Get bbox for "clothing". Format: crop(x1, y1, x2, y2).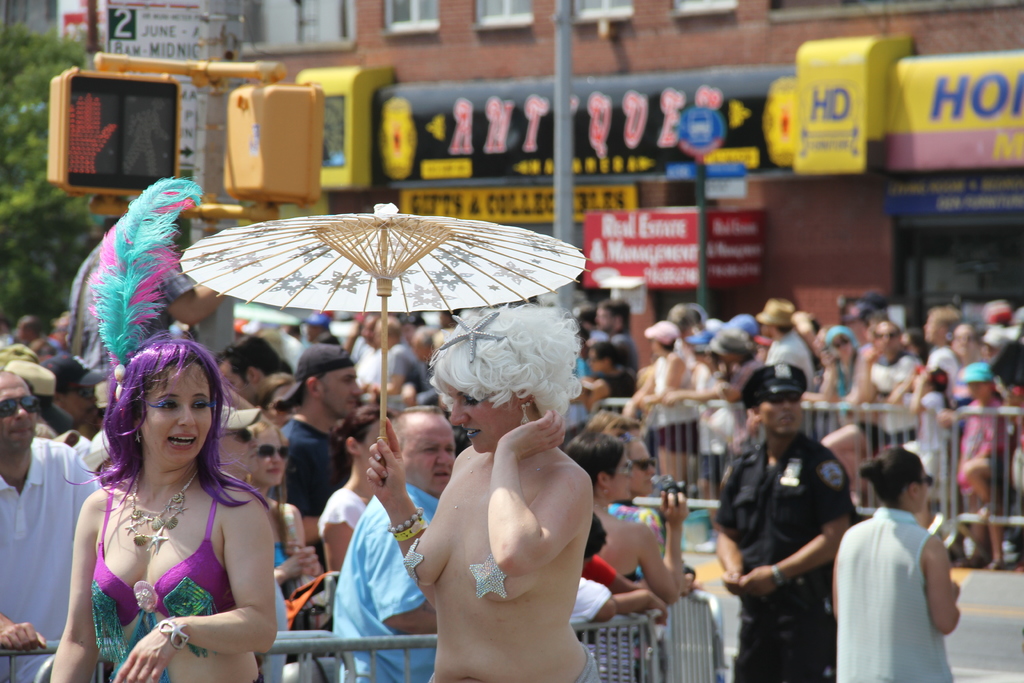
crop(0, 429, 89, 682).
